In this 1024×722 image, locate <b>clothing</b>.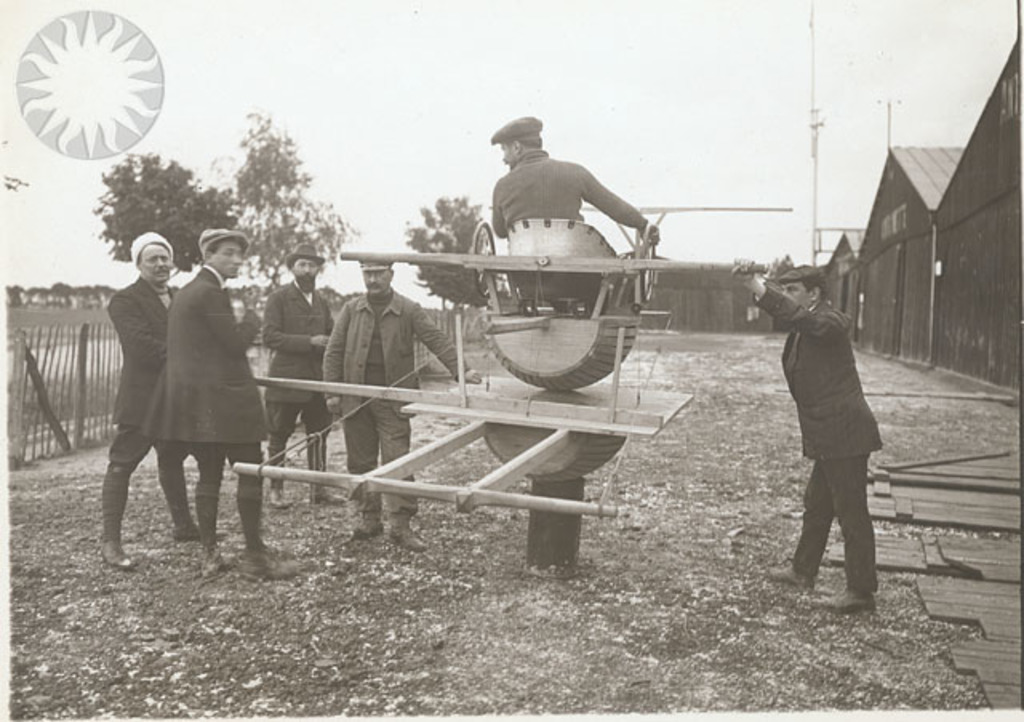
Bounding box: [x1=768, y1=250, x2=893, y2=562].
